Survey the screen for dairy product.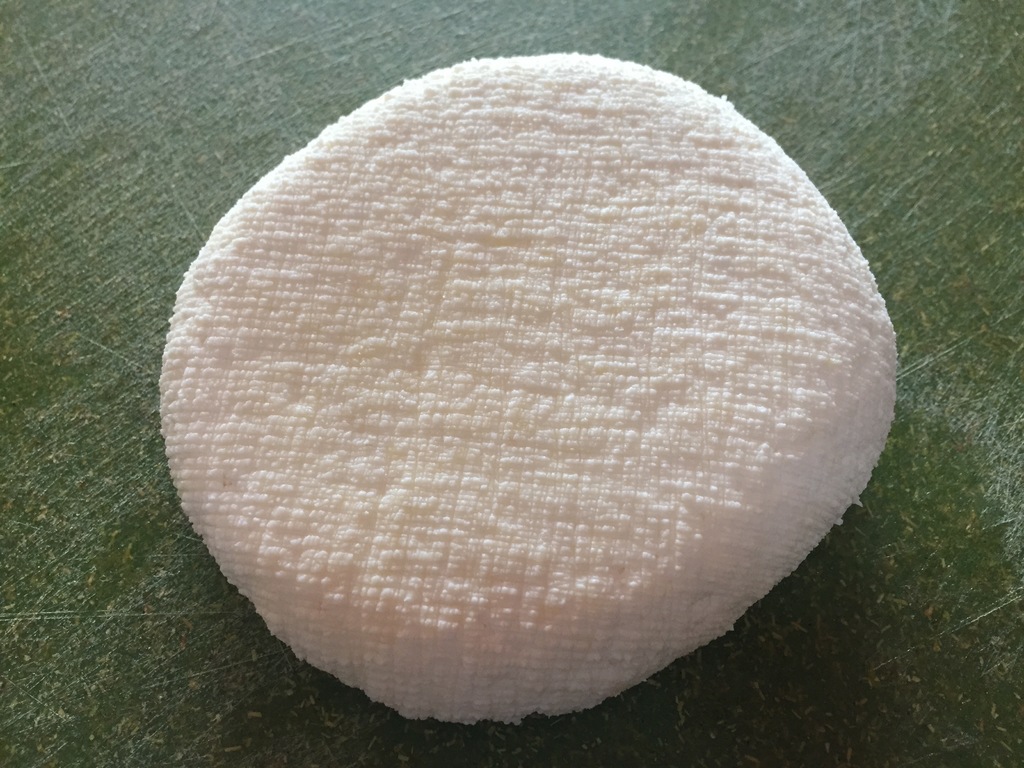
Survey found: left=177, top=71, right=920, bottom=736.
